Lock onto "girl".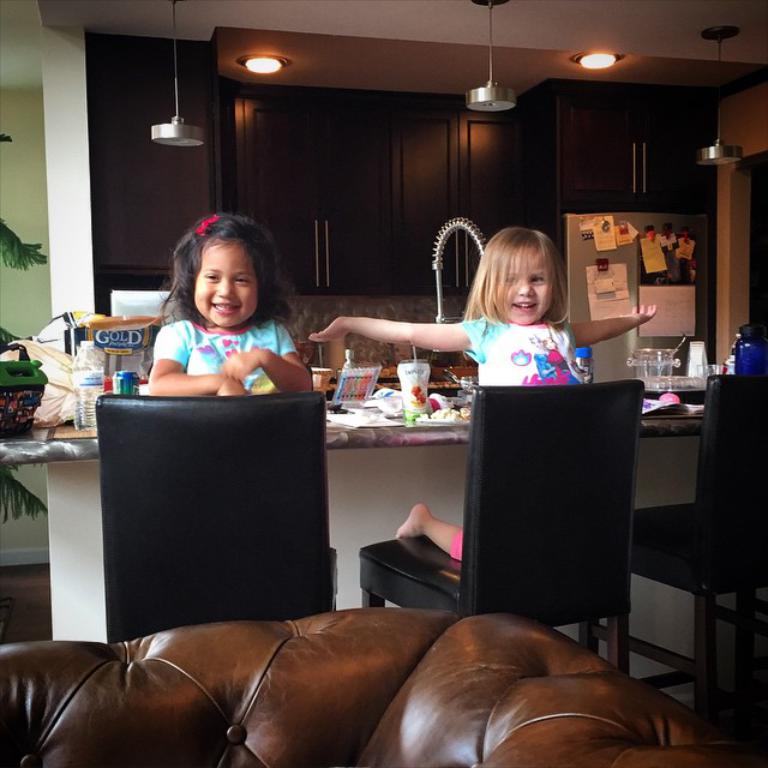
Locked: <region>304, 223, 656, 562</region>.
